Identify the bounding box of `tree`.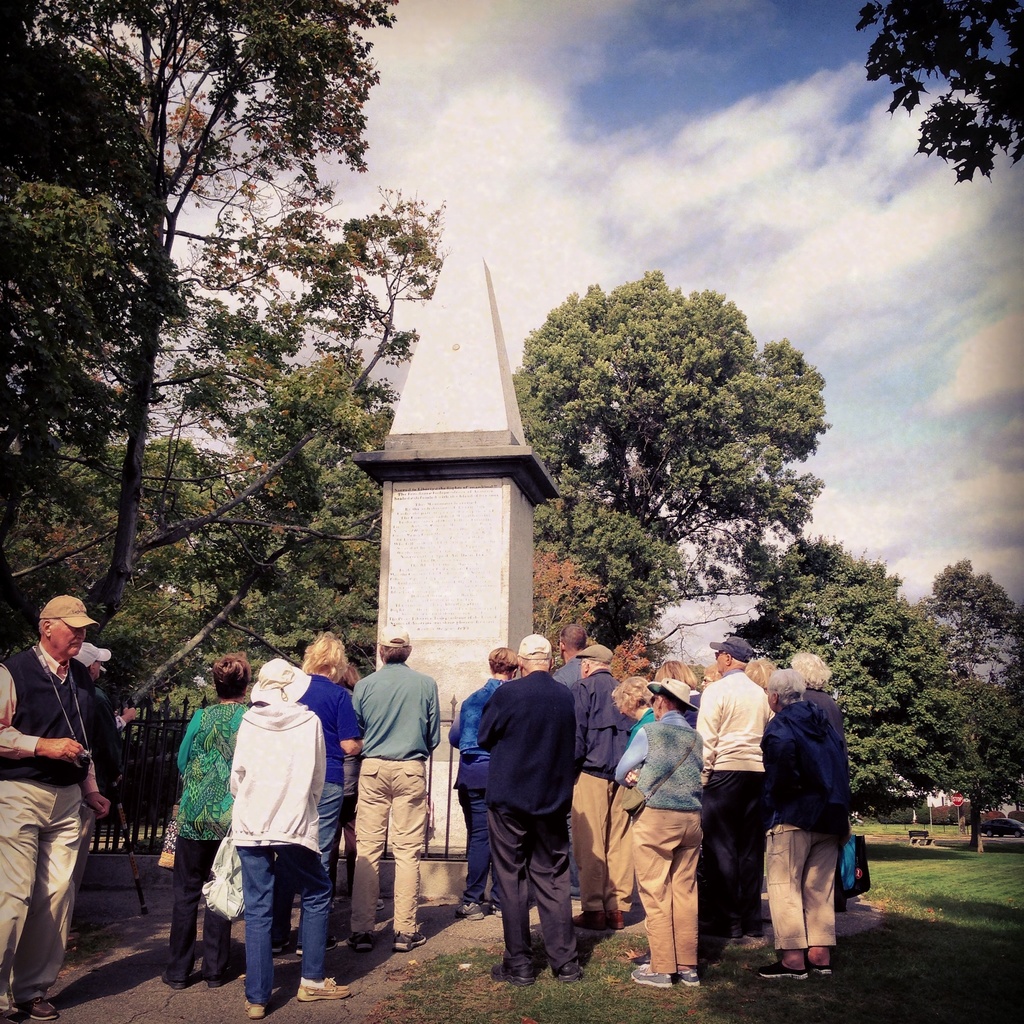
<region>853, 0, 1023, 188</region>.
